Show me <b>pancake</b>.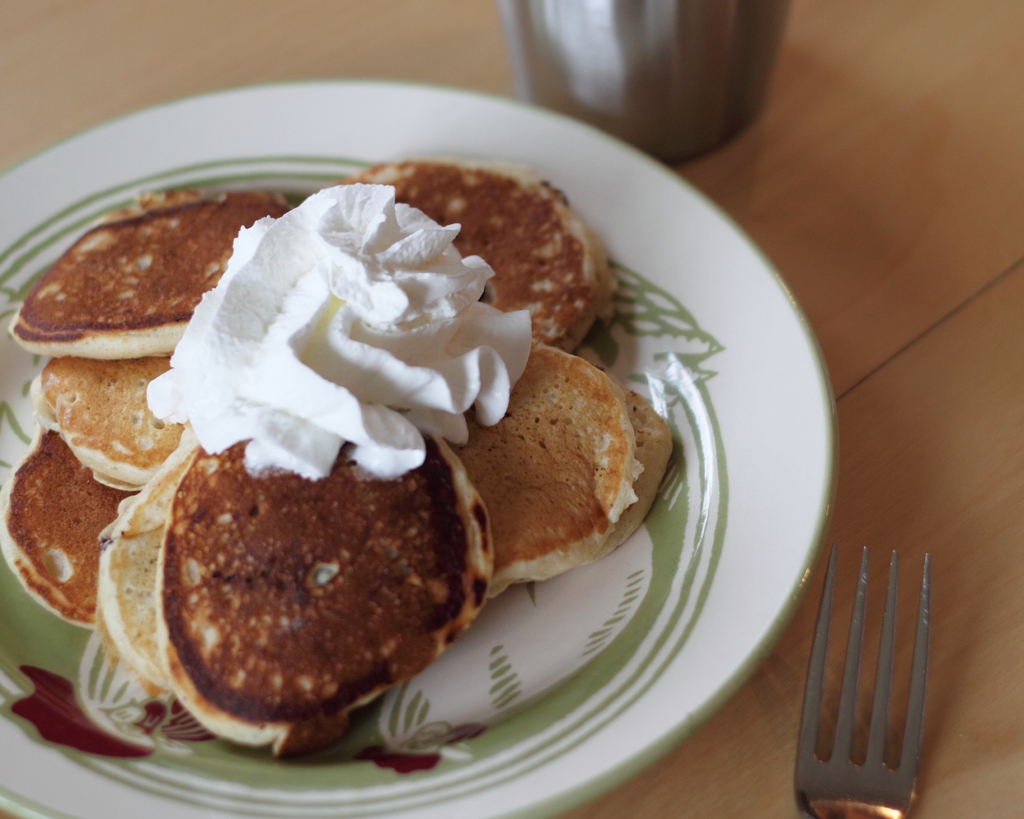
<b>pancake</b> is here: {"x1": 13, "y1": 188, "x2": 280, "y2": 358}.
